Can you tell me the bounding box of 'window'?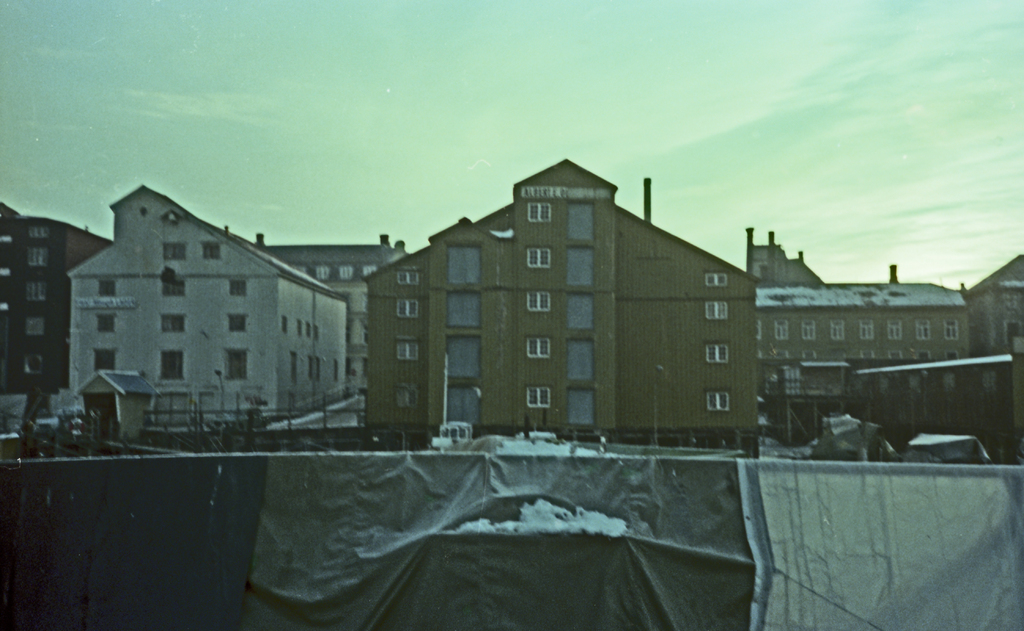
select_region(22, 353, 39, 377).
